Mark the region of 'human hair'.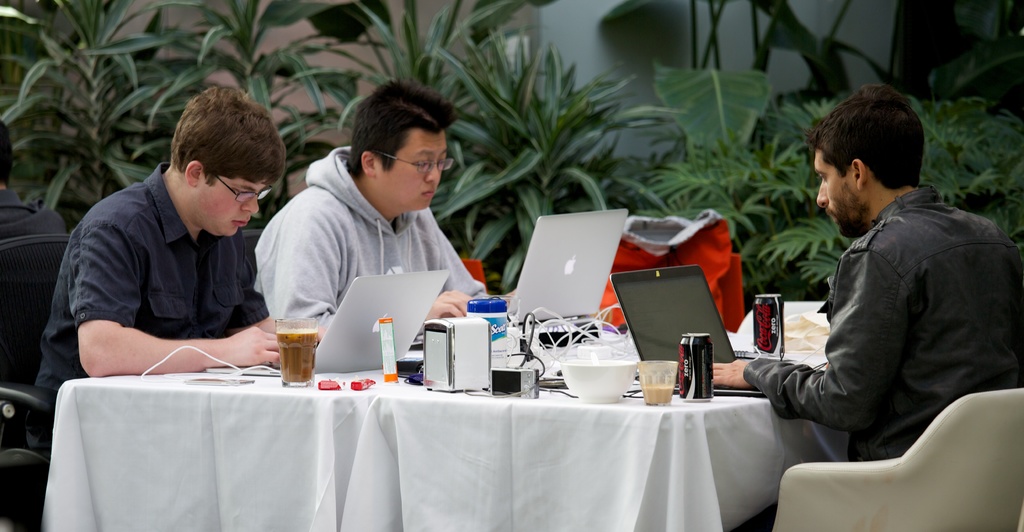
Region: 0:118:15:187.
